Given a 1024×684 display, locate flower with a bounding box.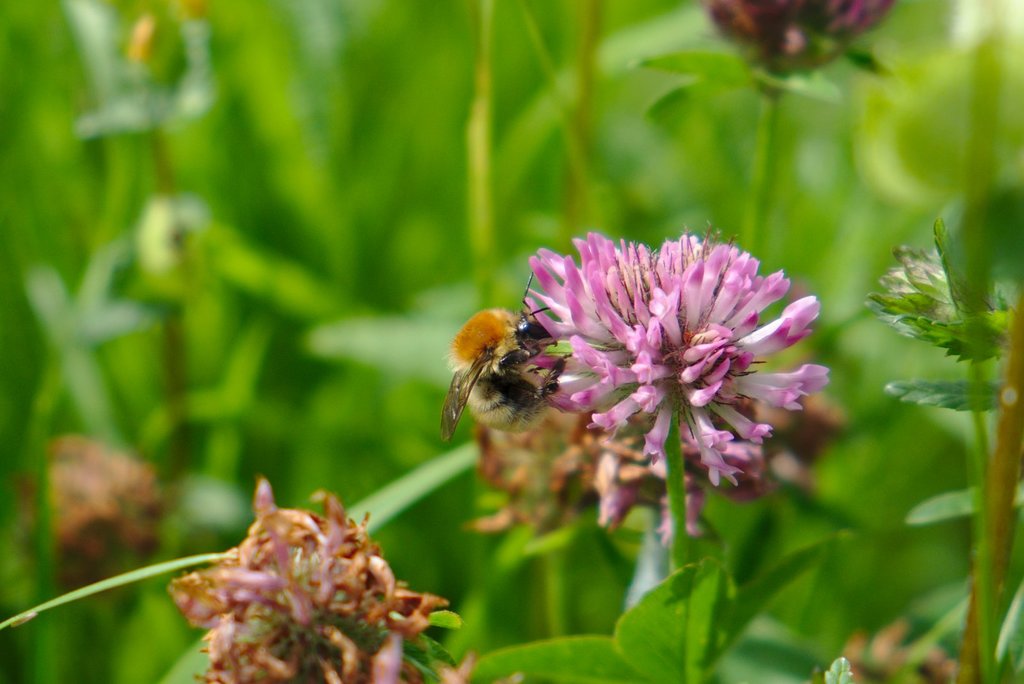
Located: 162 472 441 683.
